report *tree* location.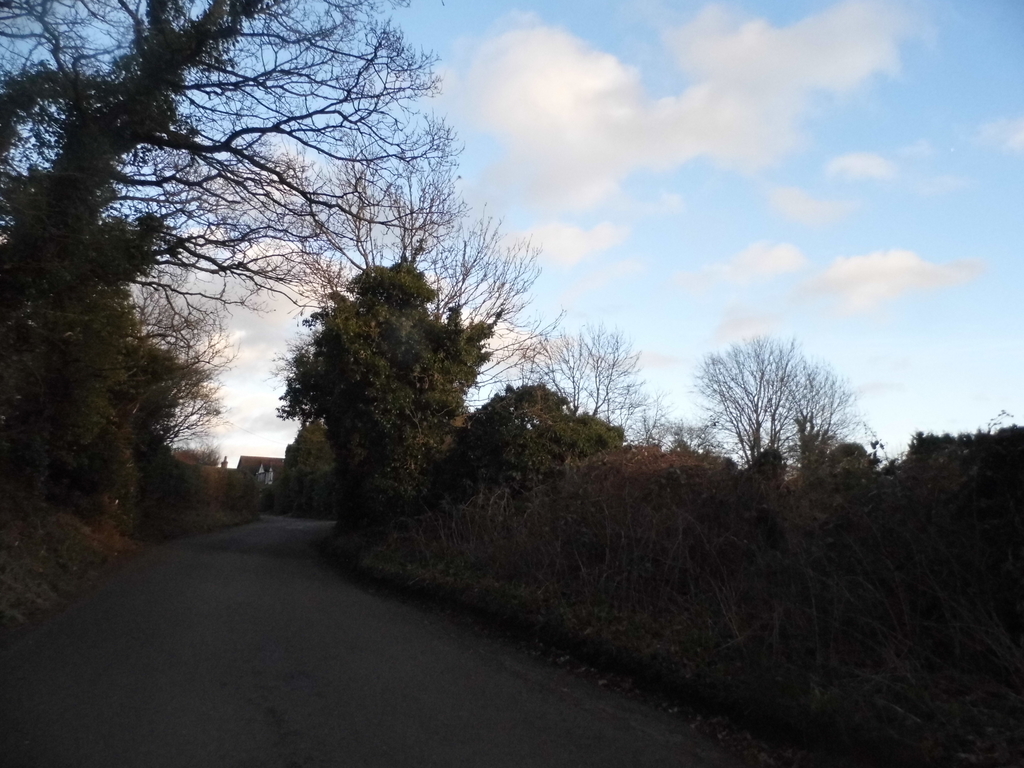
Report: <bbox>701, 318, 874, 491</bbox>.
